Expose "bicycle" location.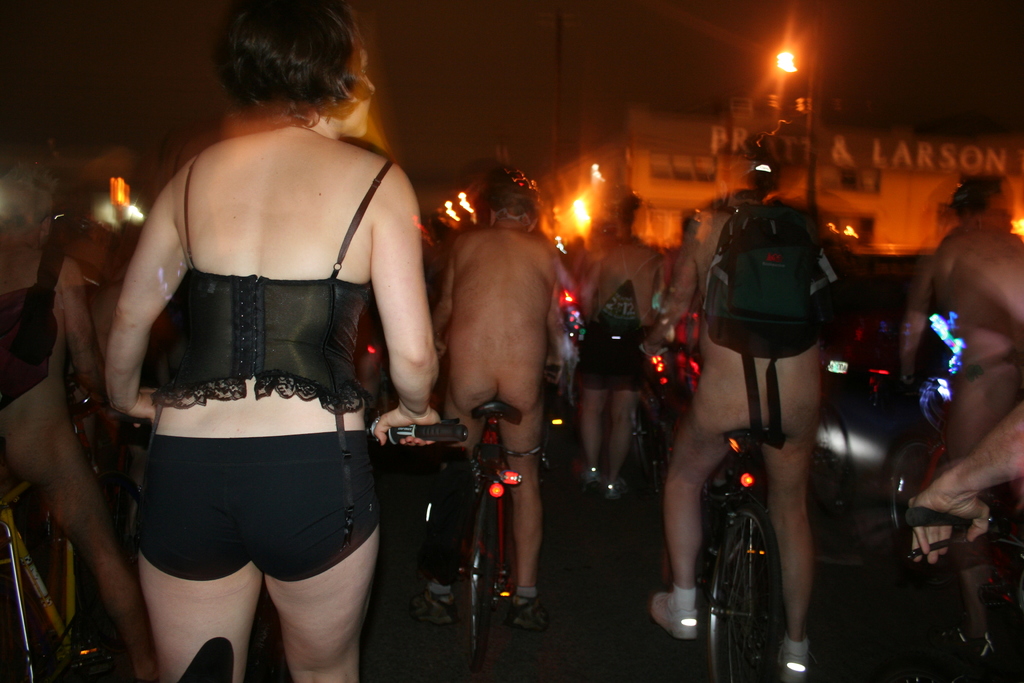
Exposed at Rect(682, 424, 791, 682).
